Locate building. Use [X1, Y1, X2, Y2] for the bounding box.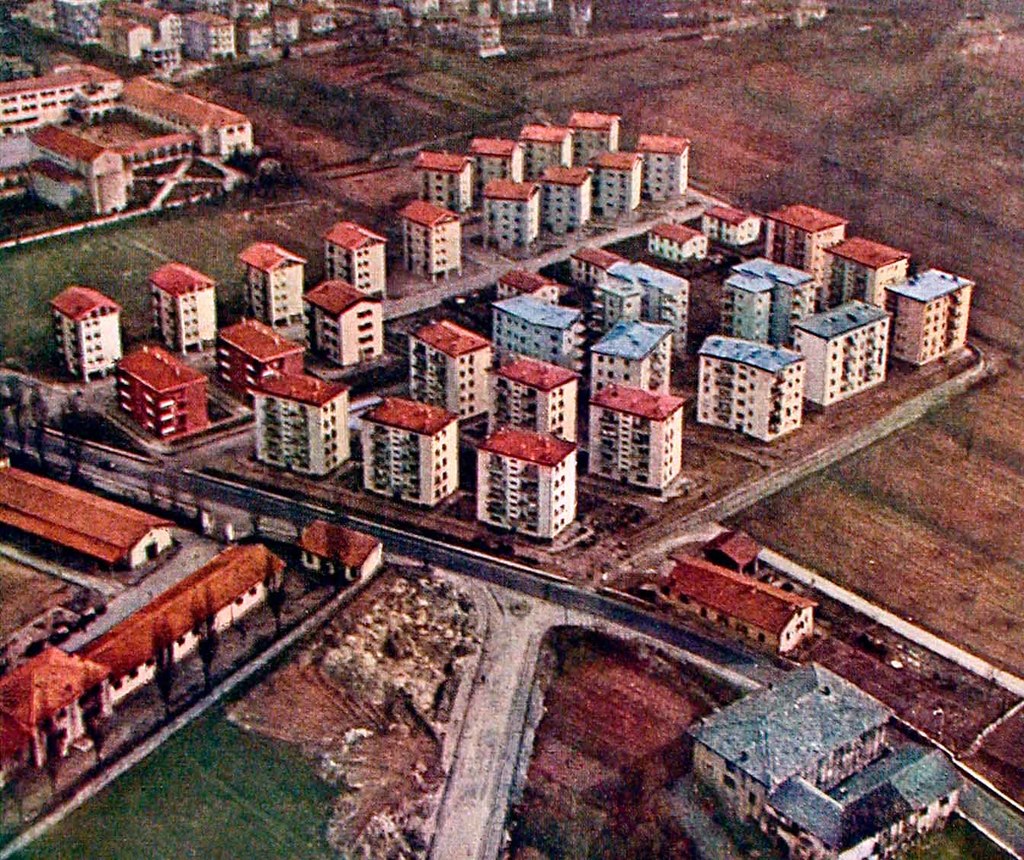
[667, 653, 977, 859].
